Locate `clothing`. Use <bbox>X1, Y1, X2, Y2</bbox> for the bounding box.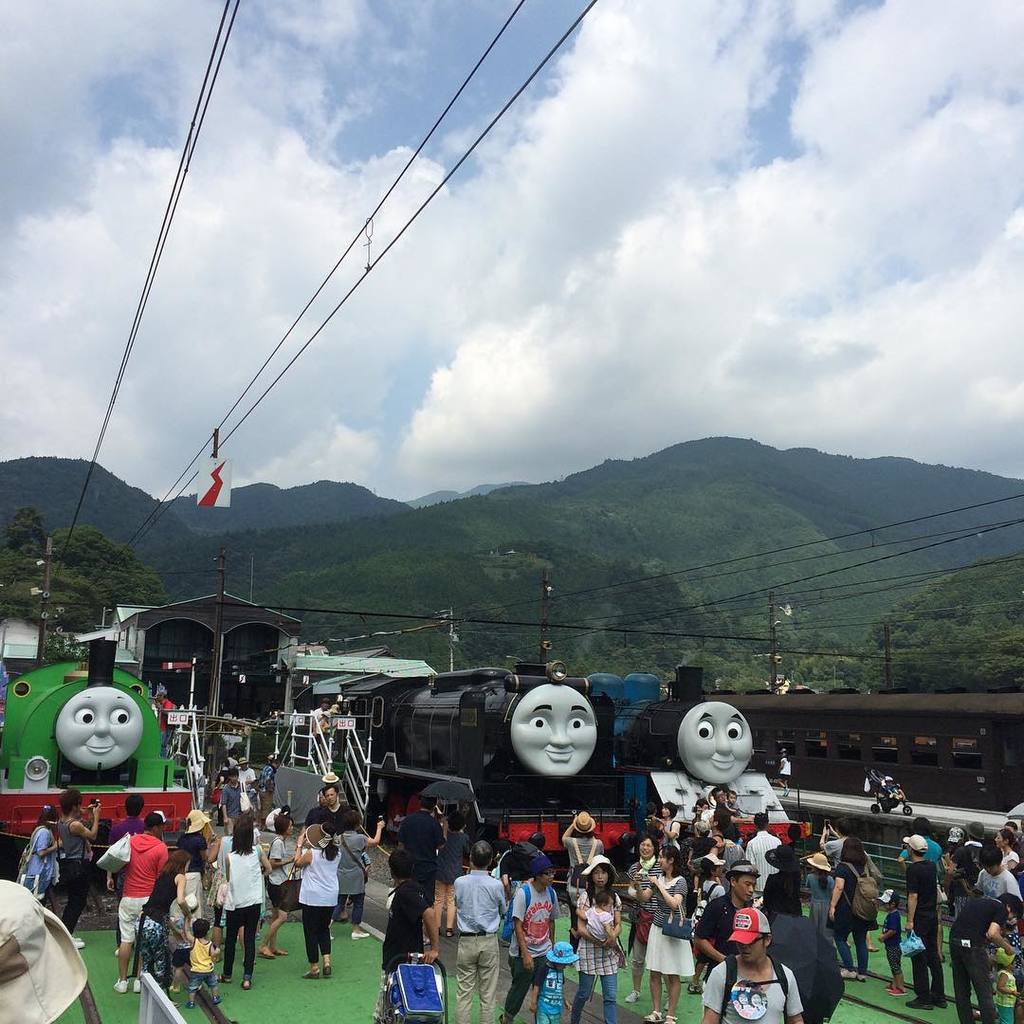
<bbox>155, 694, 174, 748</bbox>.
